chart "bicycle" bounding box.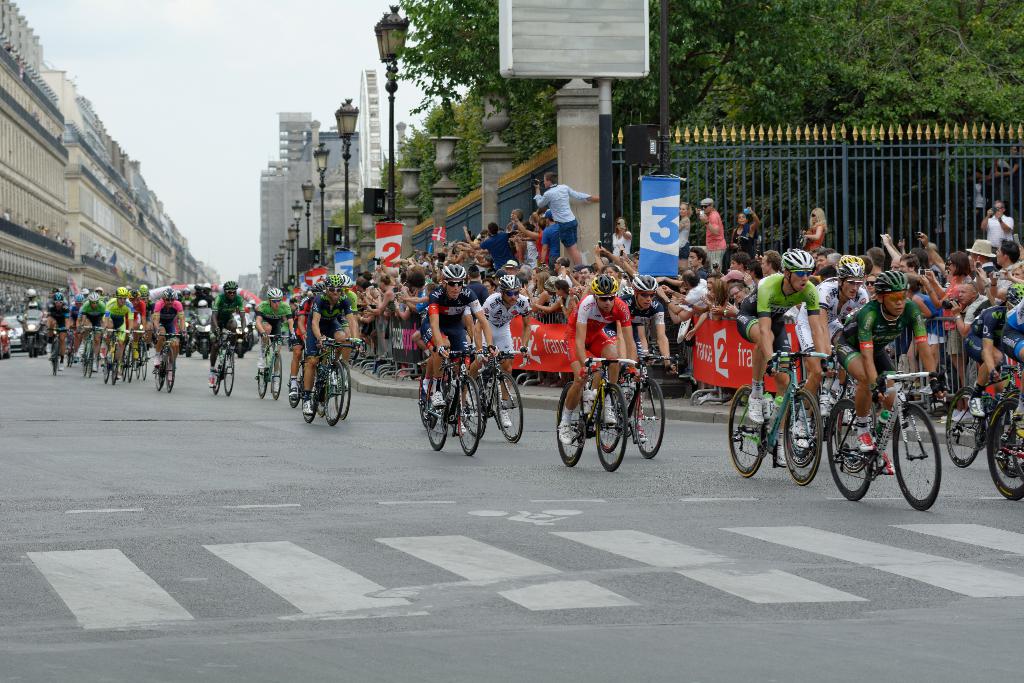
Charted: left=444, top=352, right=525, bottom=445.
